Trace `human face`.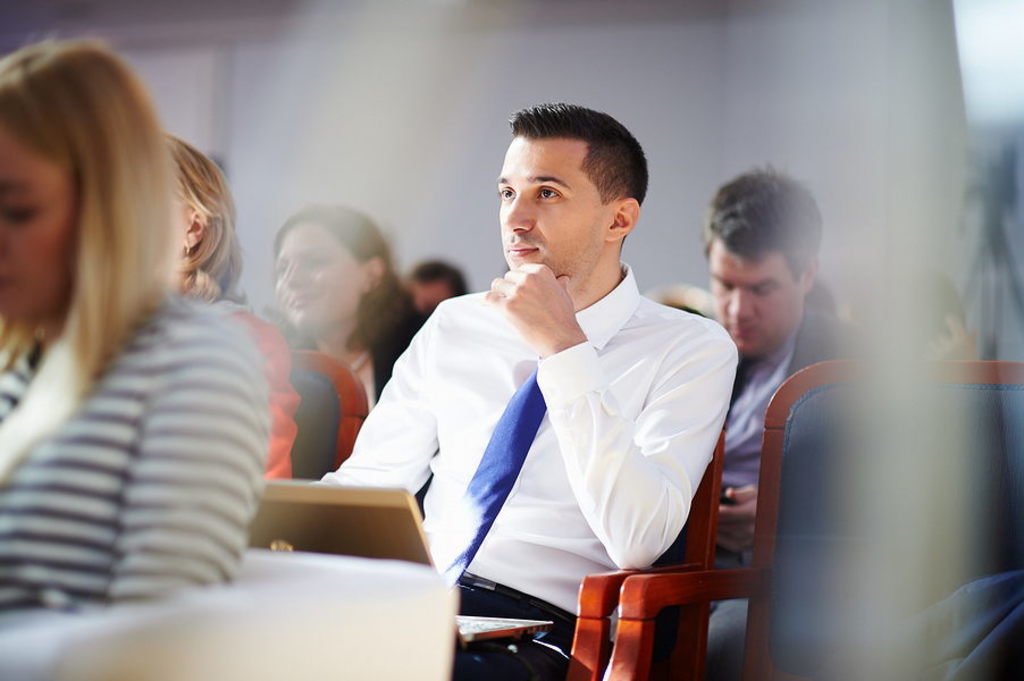
Traced to bbox(711, 252, 800, 355).
